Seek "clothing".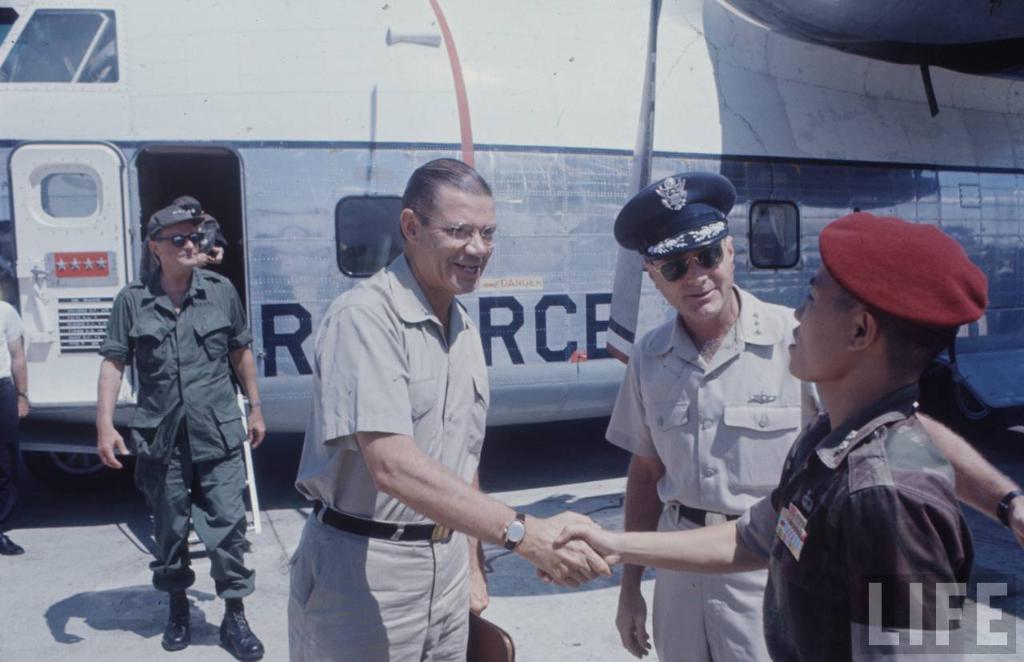
rect(102, 182, 253, 621).
